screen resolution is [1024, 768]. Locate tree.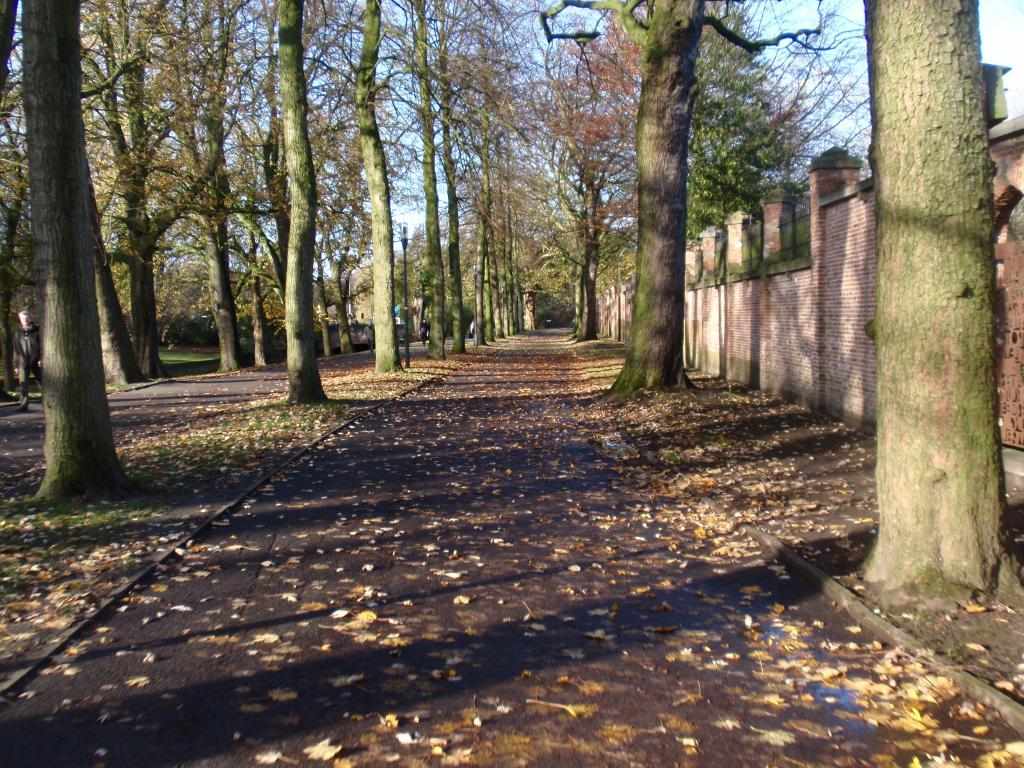
rect(0, 68, 23, 404).
